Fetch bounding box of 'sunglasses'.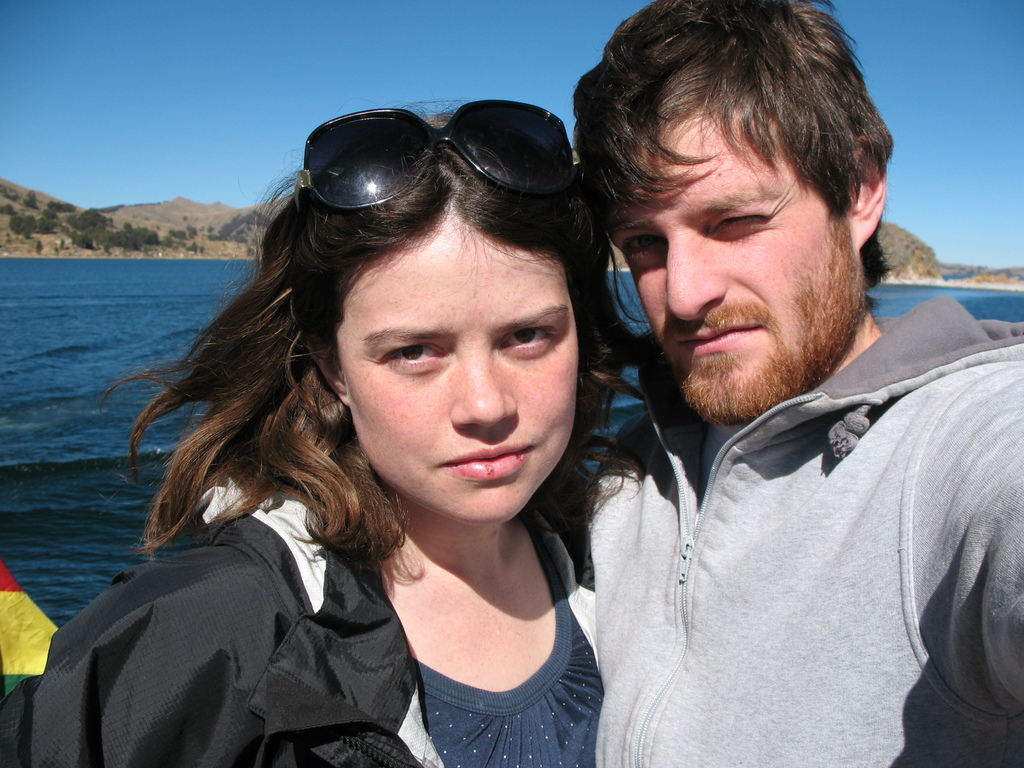
Bbox: select_region(292, 104, 582, 214).
